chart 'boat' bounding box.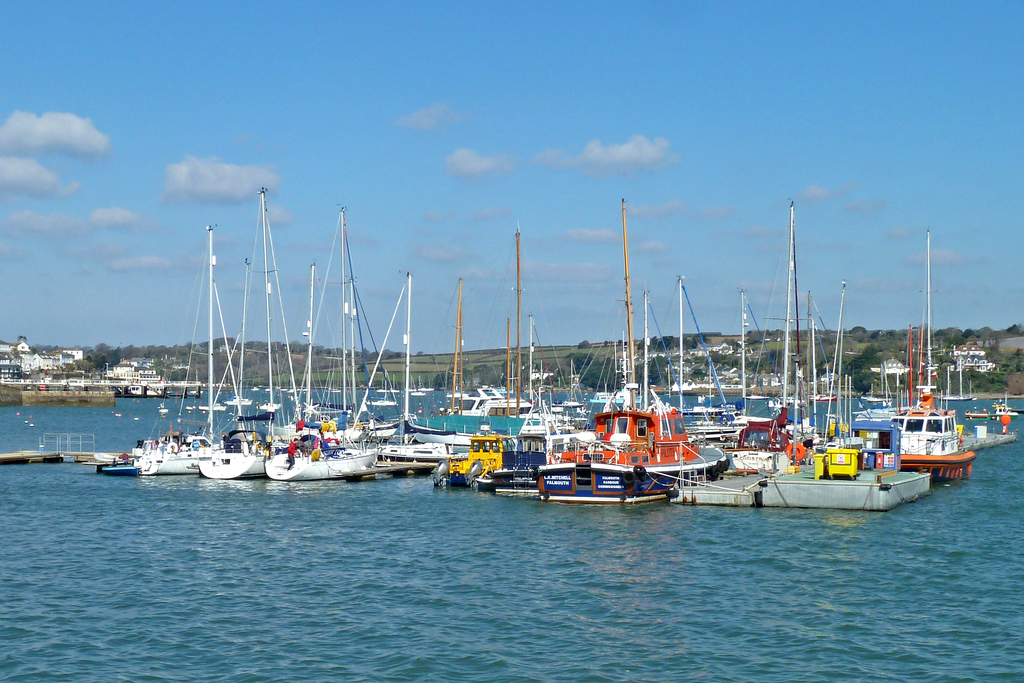
Charted: box=[893, 226, 963, 452].
